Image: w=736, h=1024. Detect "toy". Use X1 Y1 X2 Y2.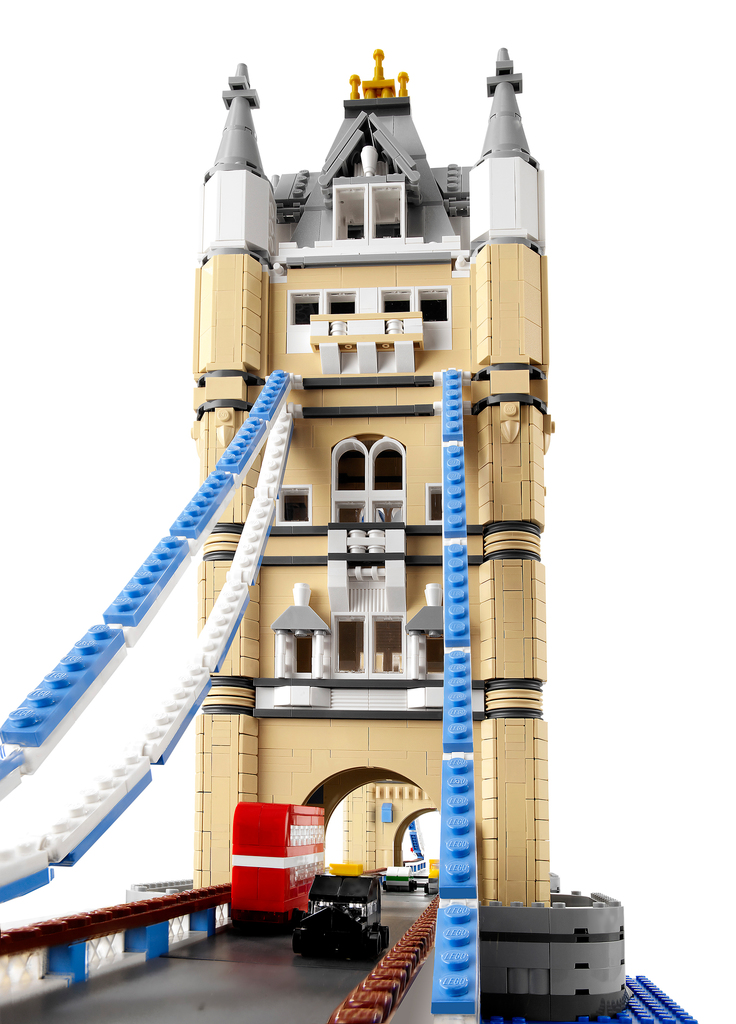
0 33 692 1020.
